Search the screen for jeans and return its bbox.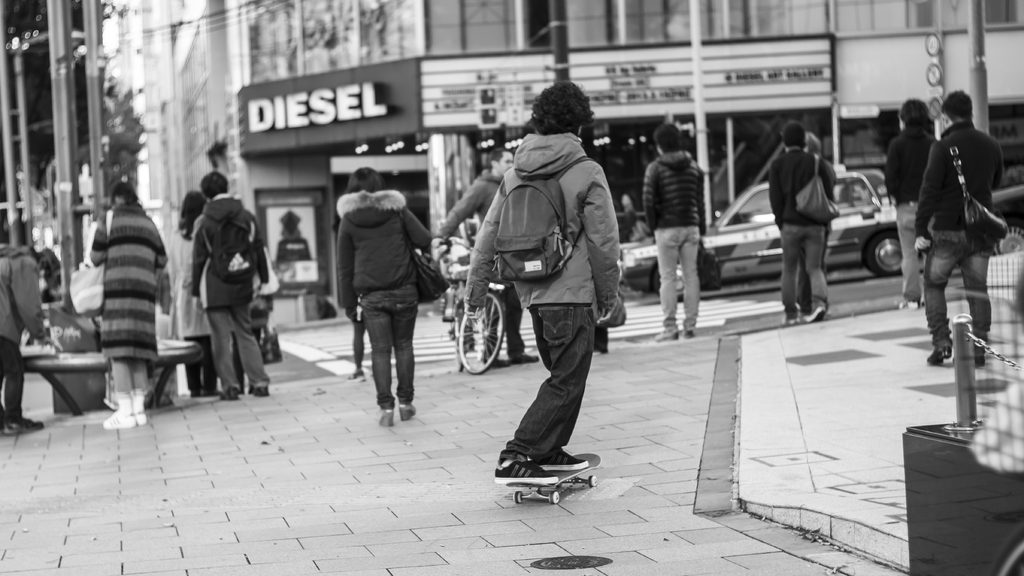
Found: region(663, 229, 700, 328).
